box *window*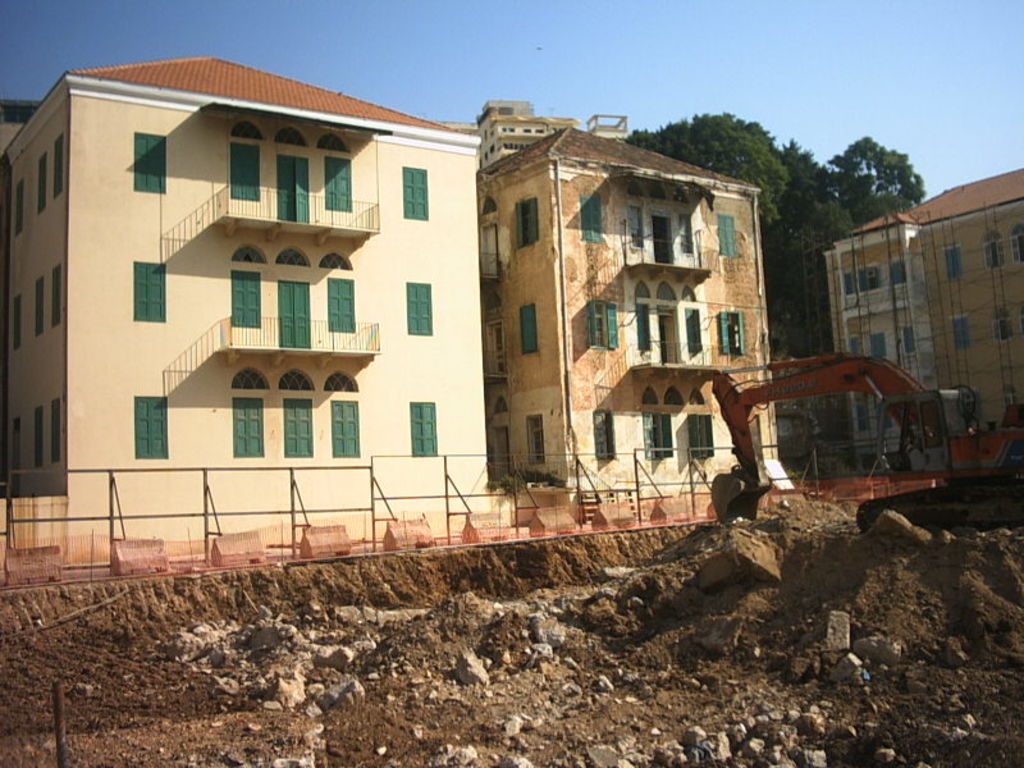
<bbox>594, 297, 613, 351</bbox>
